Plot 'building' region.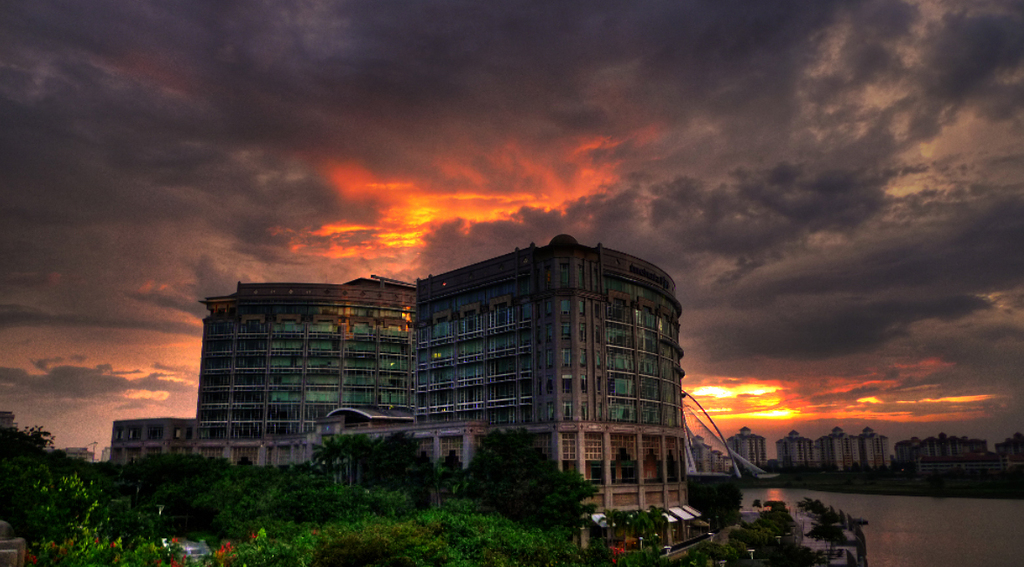
Plotted at {"x1": 726, "y1": 424, "x2": 766, "y2": 470}.
